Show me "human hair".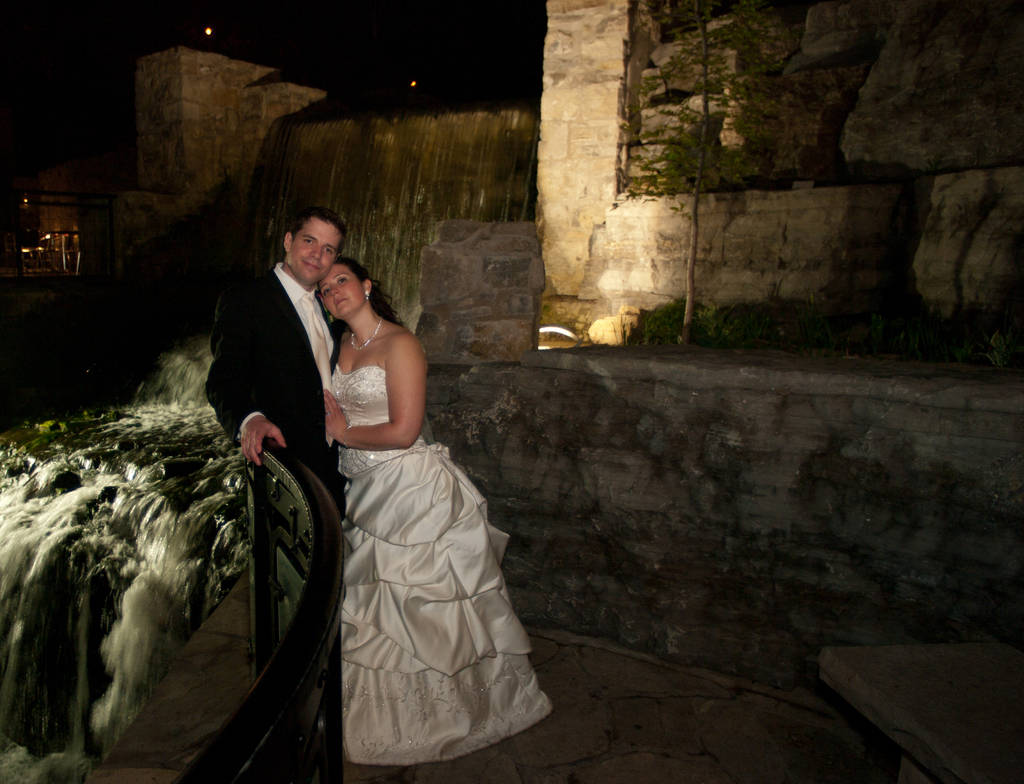
"human hair" is here: (x1=313, y1=252, x2=408, y2=376).
